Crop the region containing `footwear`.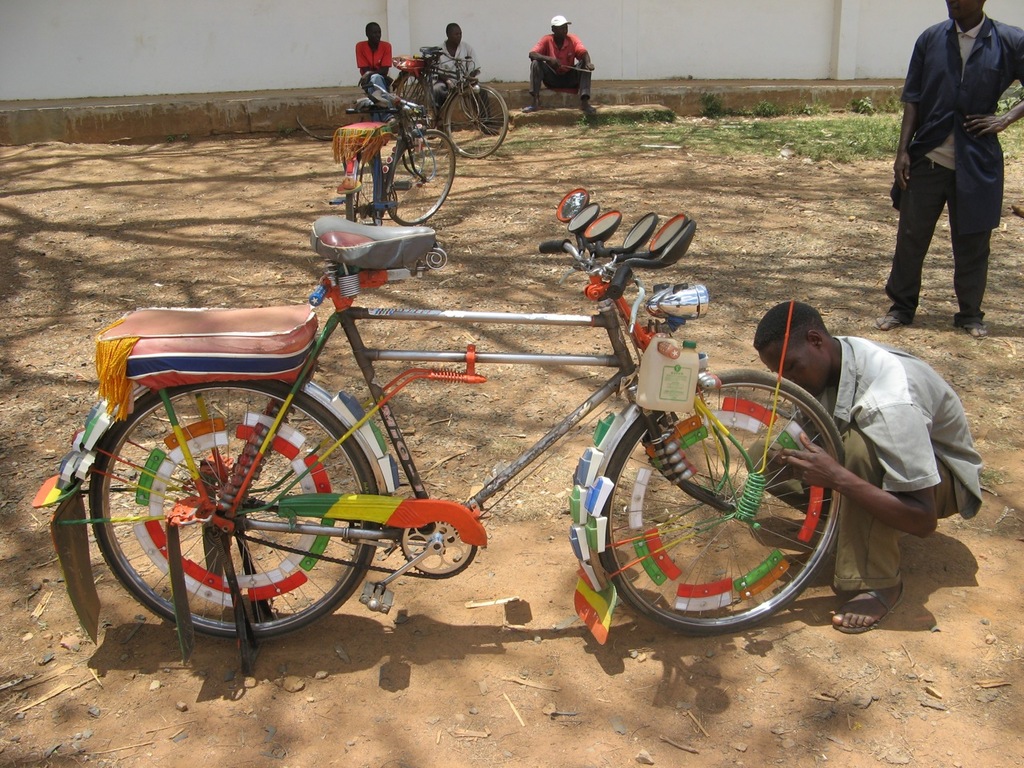
Crop region: [874,312,902,330].
